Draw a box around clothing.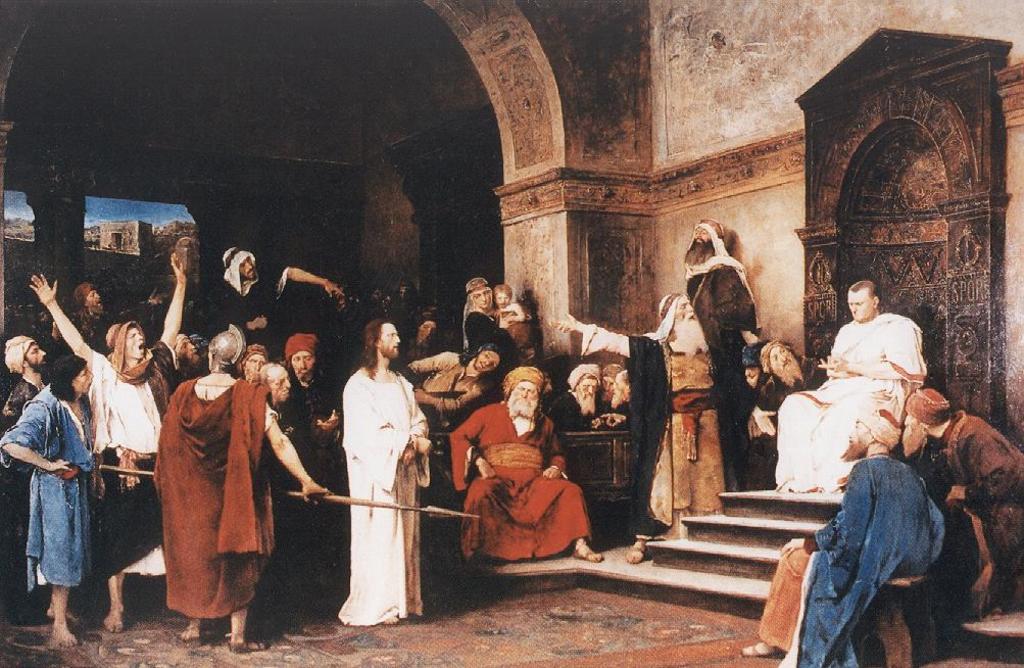
Rect(279, 381, 344, 625).
